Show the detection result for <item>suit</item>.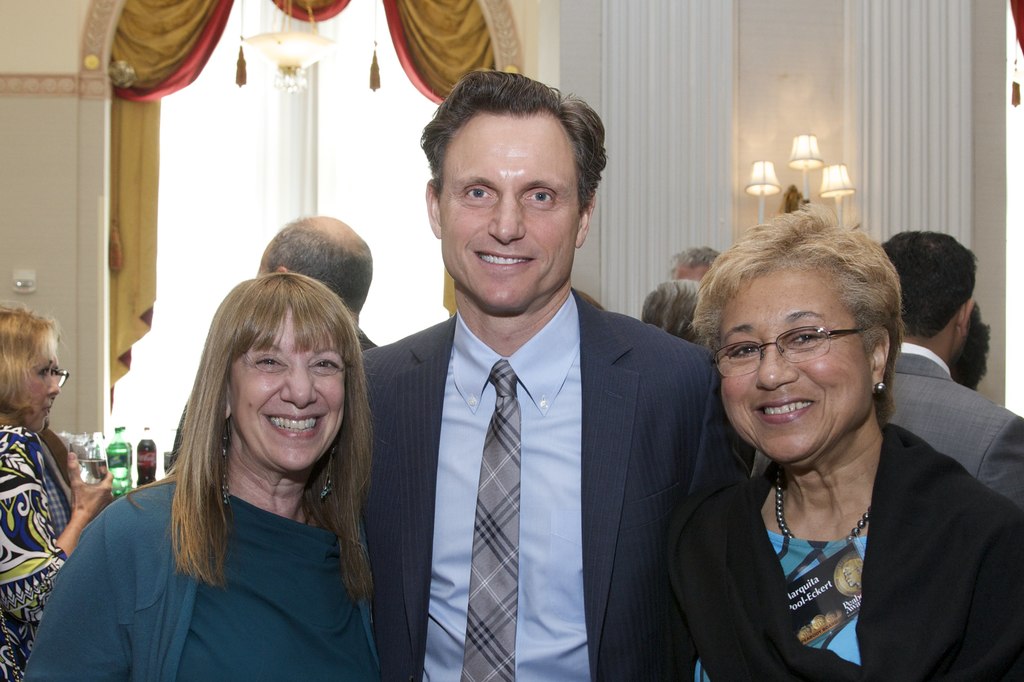
region(419, 192, 744, 674).
